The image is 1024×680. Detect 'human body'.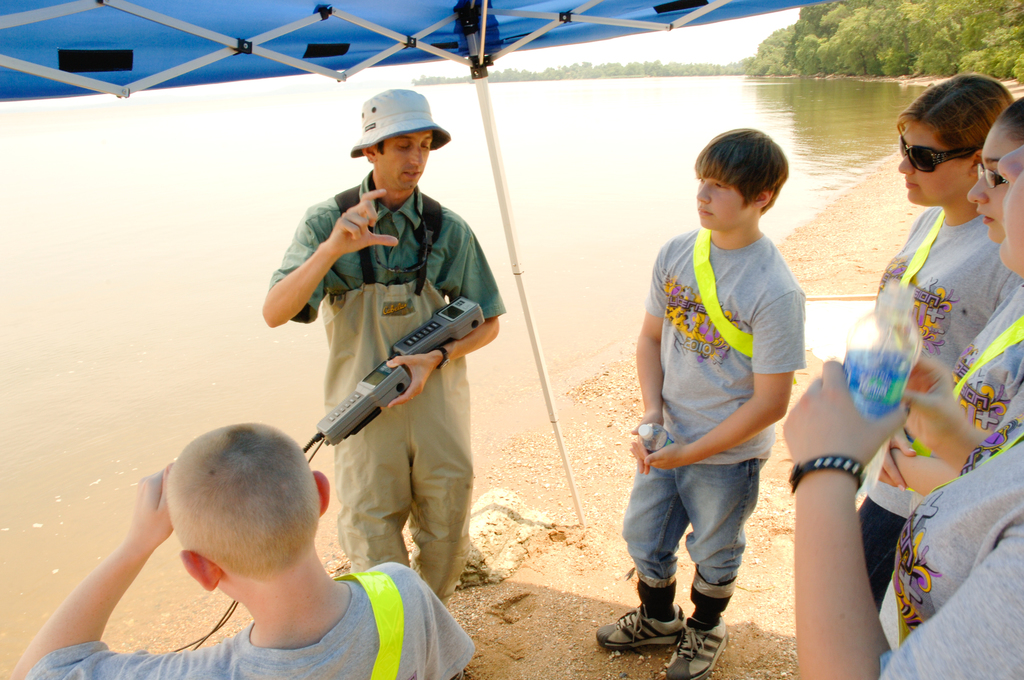
Detection: l=3, t=430, r=471, b=679.
